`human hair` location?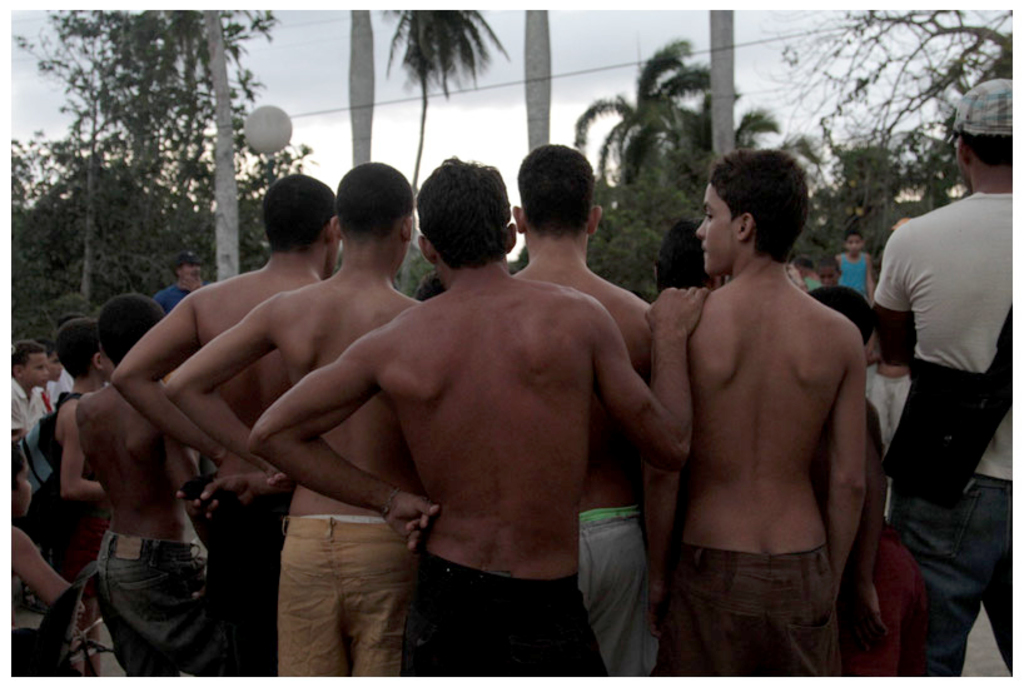
box=[417, 151, 516, 273]
